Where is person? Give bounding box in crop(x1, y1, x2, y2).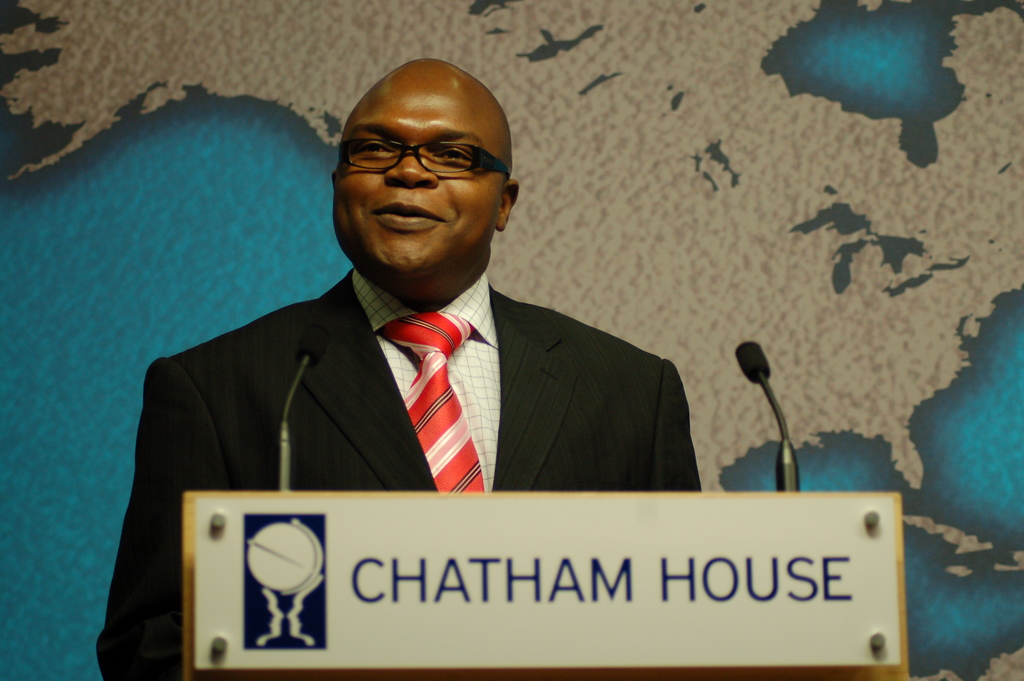
crop(146, 52, 705, 587).
